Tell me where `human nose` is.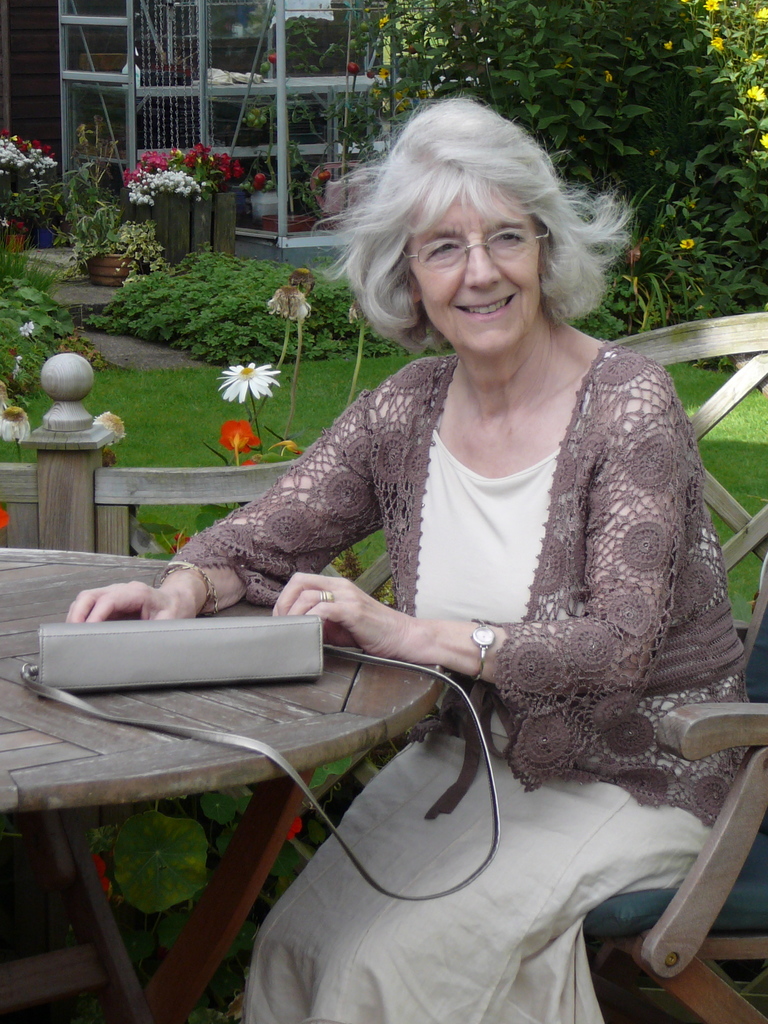
`human nose` is at region(462, 236, 497, 287).
